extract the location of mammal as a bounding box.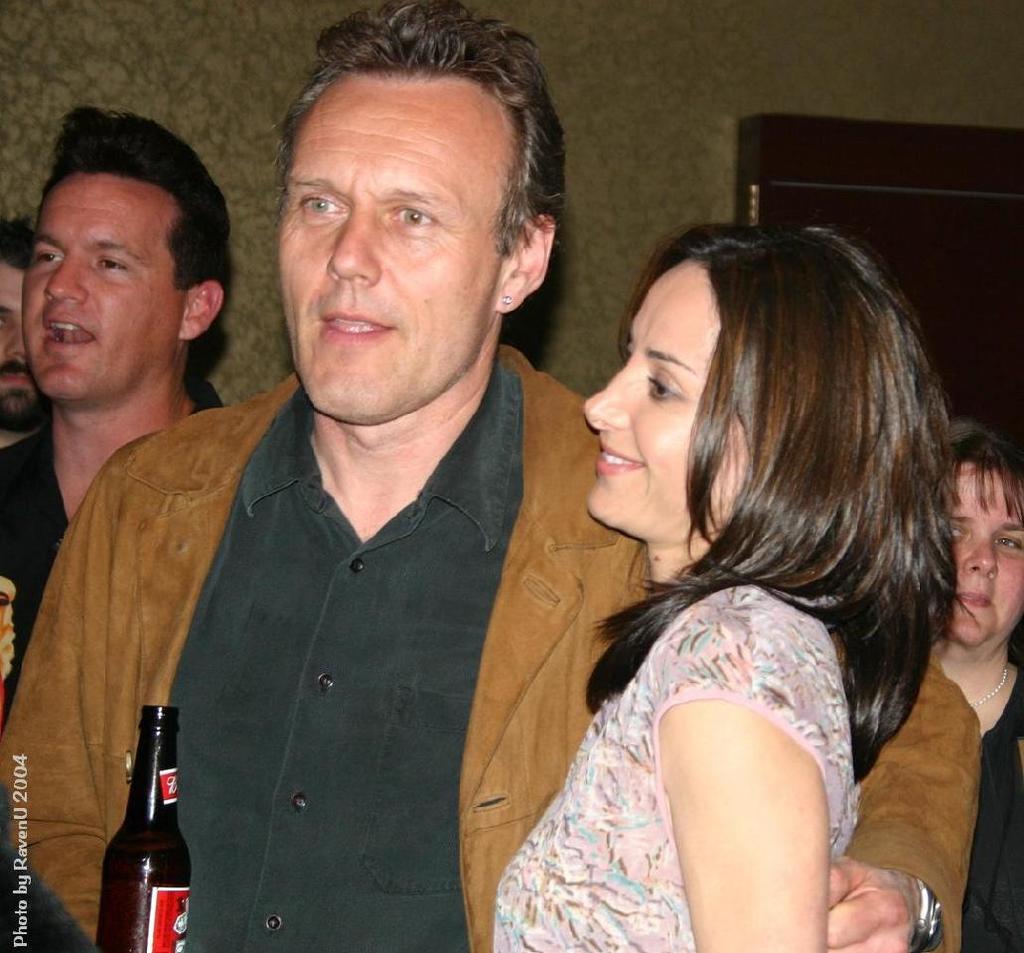
(x1=0, y1=0, x2=975, y2=952).
